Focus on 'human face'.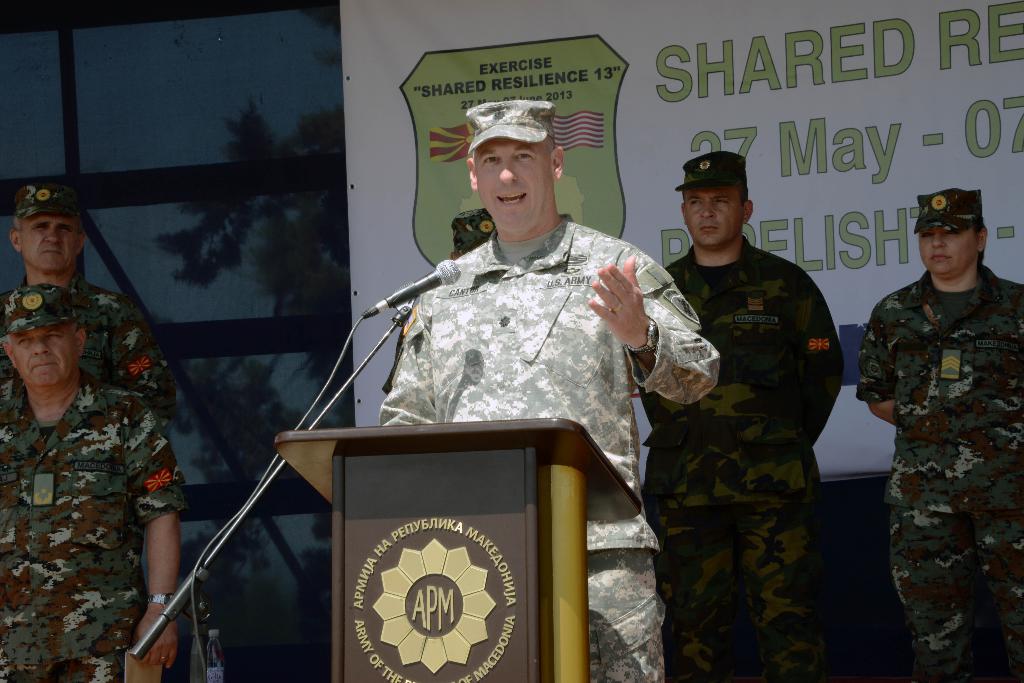
Focused at x1=15, y1=210, x2=77, y2=267.
